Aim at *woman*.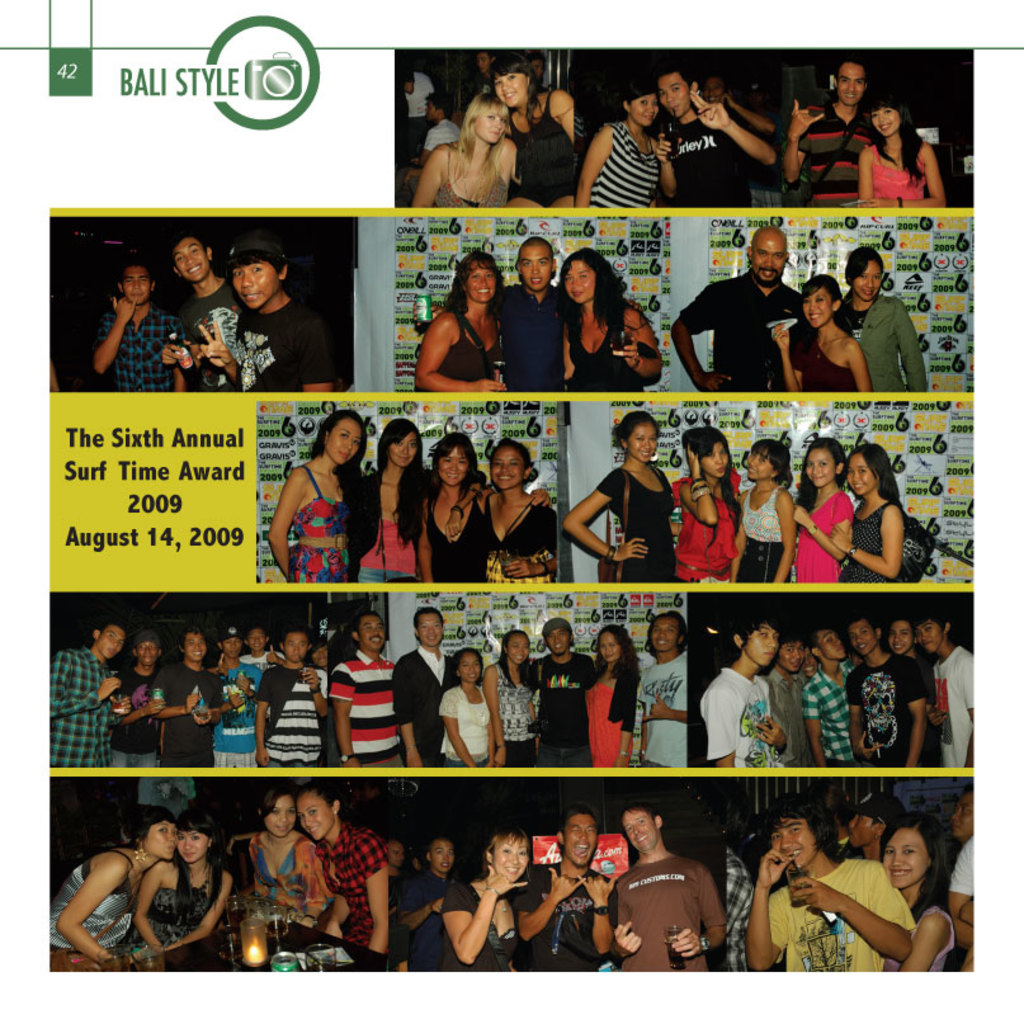
Aimed at x1=542, y1=249, x2=651, y2=378.
